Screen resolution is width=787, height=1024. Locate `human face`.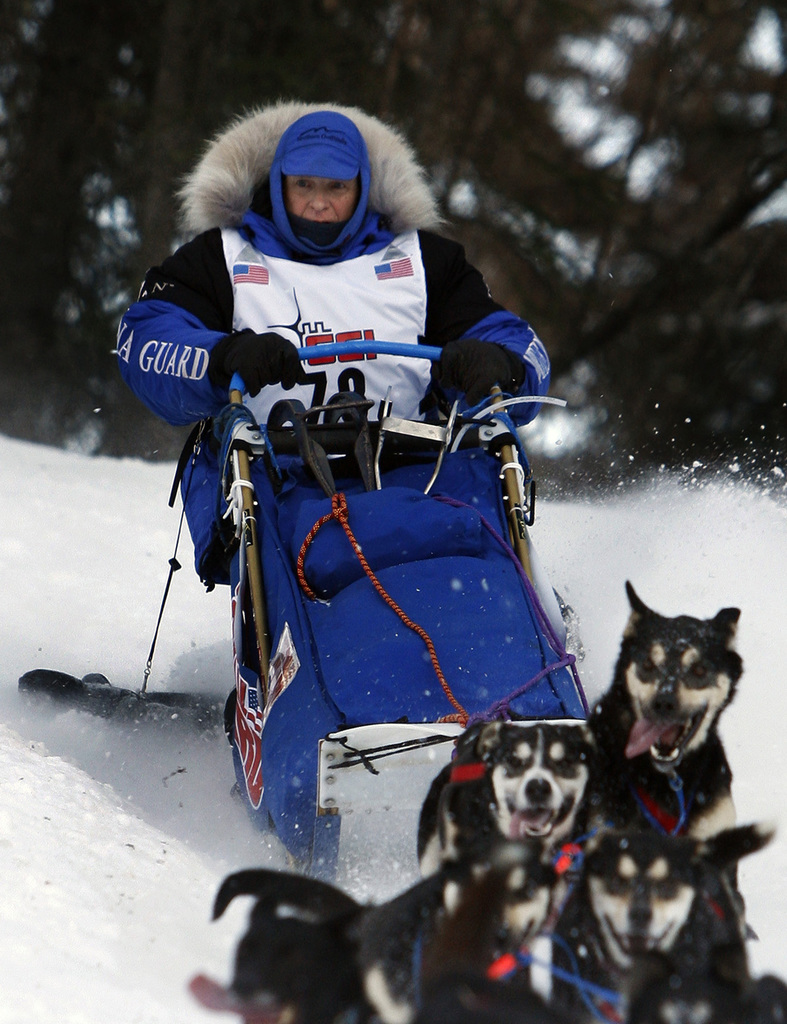
pyautogui.locateOnScreen(276, 170, 361, 226).
